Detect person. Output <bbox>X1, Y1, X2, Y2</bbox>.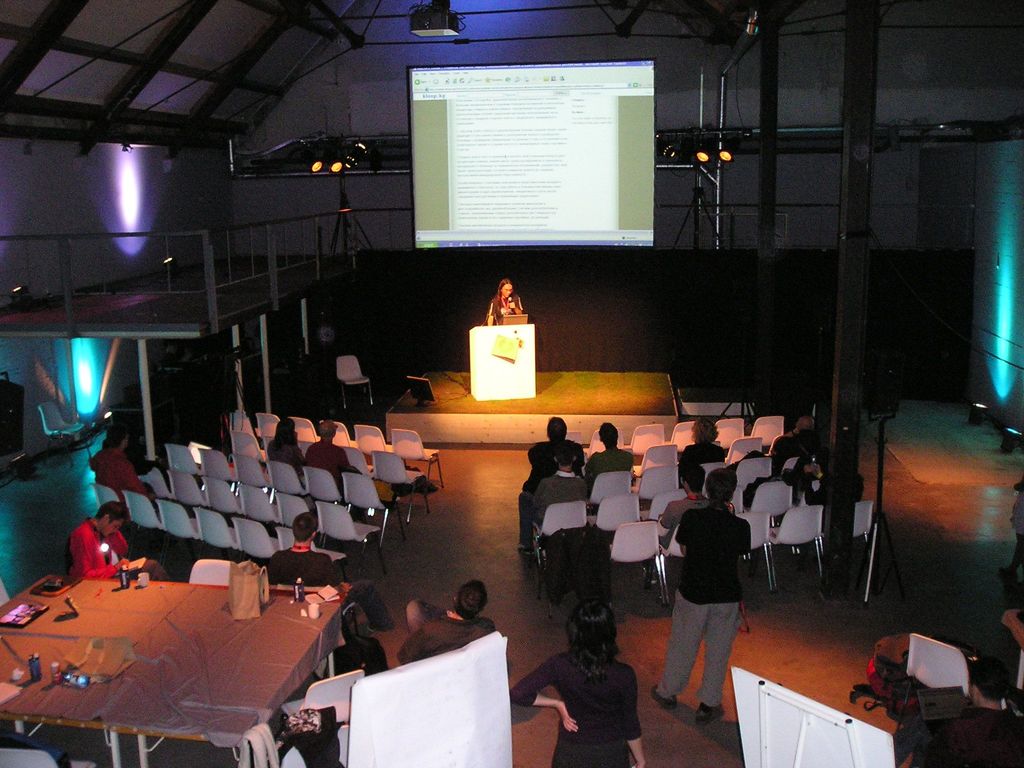
<bbox>81, 417, 155, 508</bbox>.
